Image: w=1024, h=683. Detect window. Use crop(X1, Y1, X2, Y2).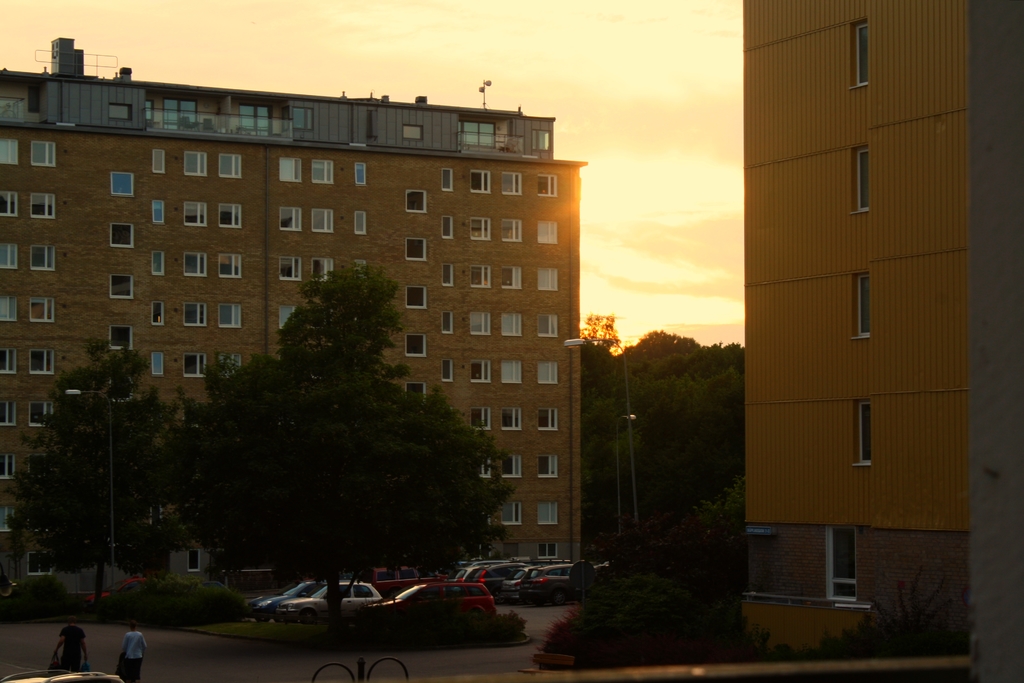
crop(540, 408, 559, 430).
